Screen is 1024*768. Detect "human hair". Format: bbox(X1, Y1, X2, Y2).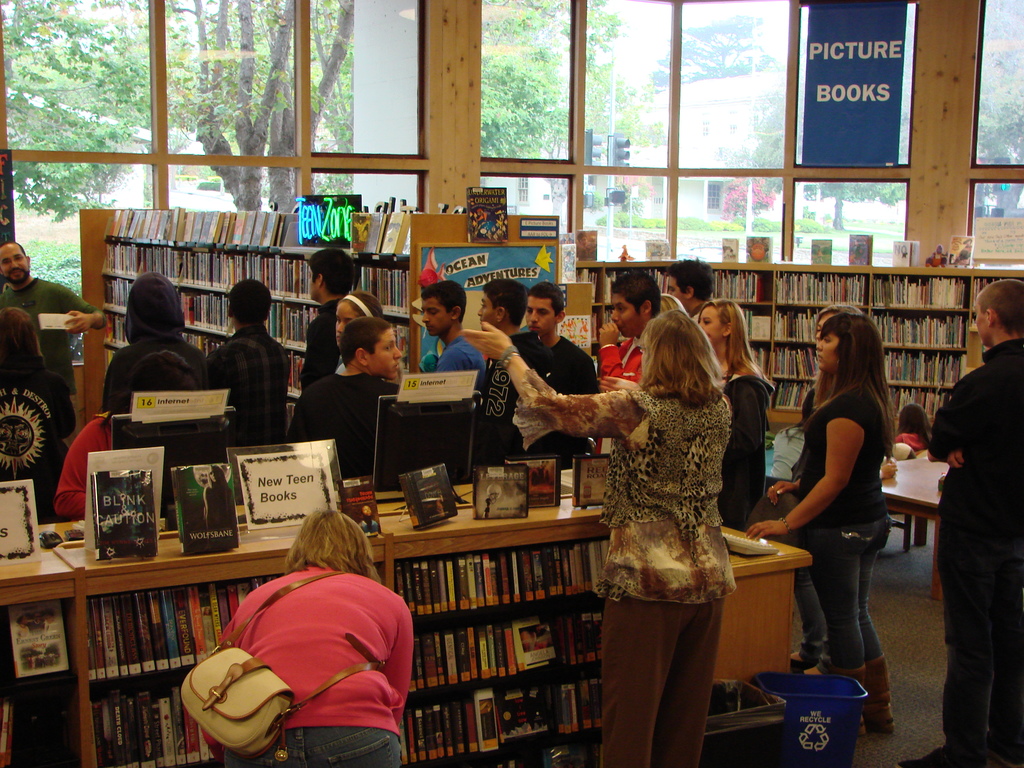
bbox(981, 282, 1023, 337).
